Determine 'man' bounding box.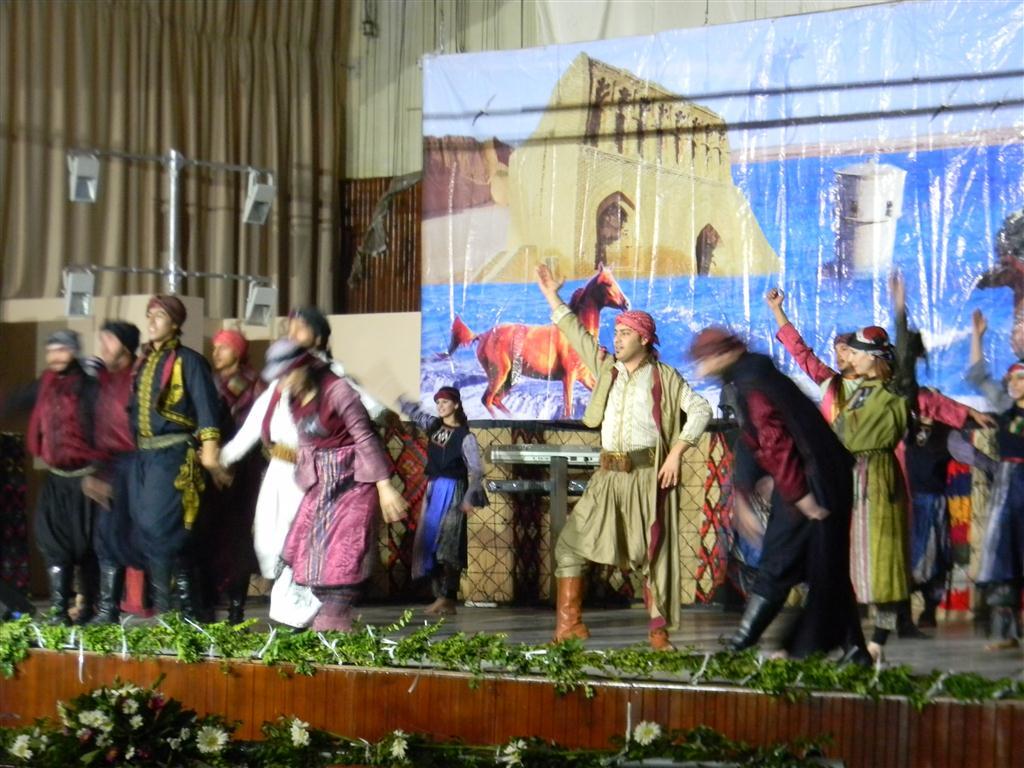
Determined: [left=93, top=319, right=138, bottom=641].
